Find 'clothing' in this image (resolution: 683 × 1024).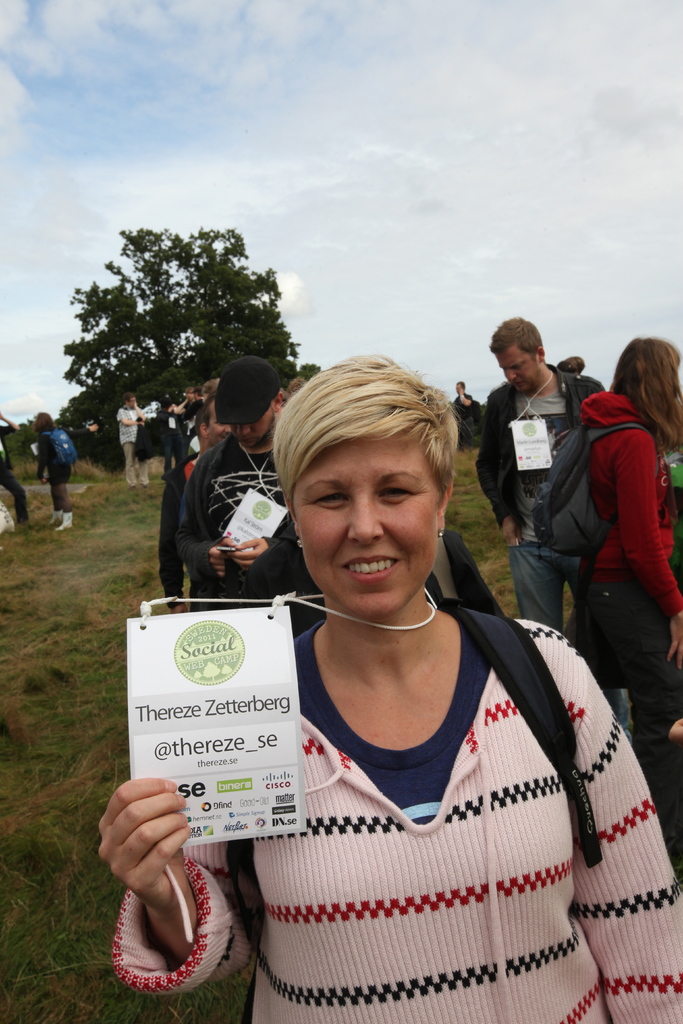
BBox(116, 406, 141, 447).
